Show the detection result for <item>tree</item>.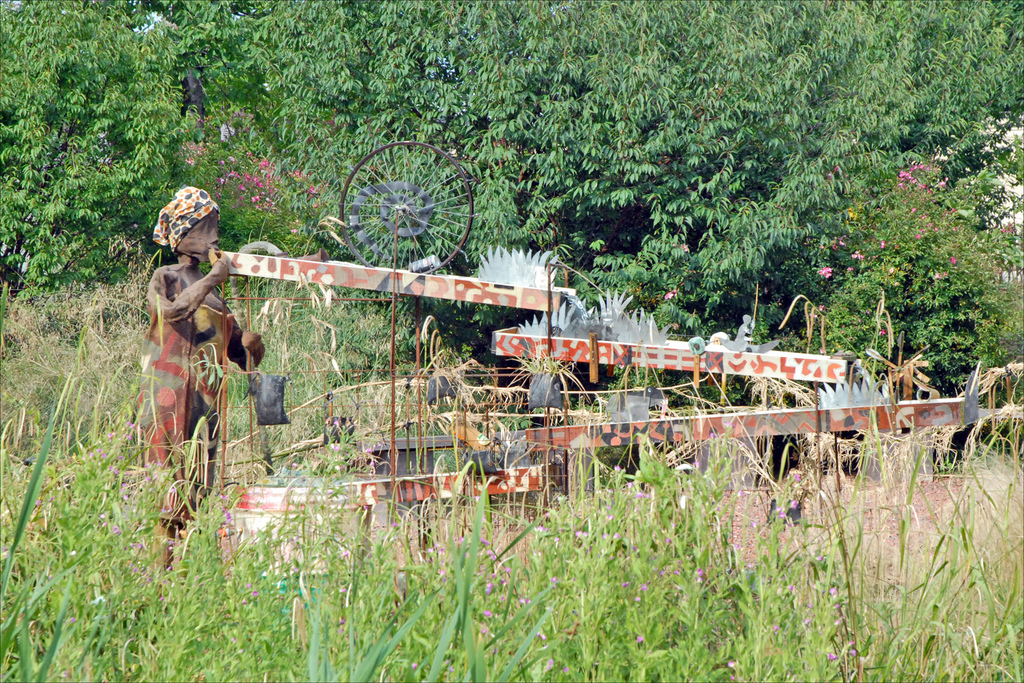
Rect(498, 0, 1023, 330).
